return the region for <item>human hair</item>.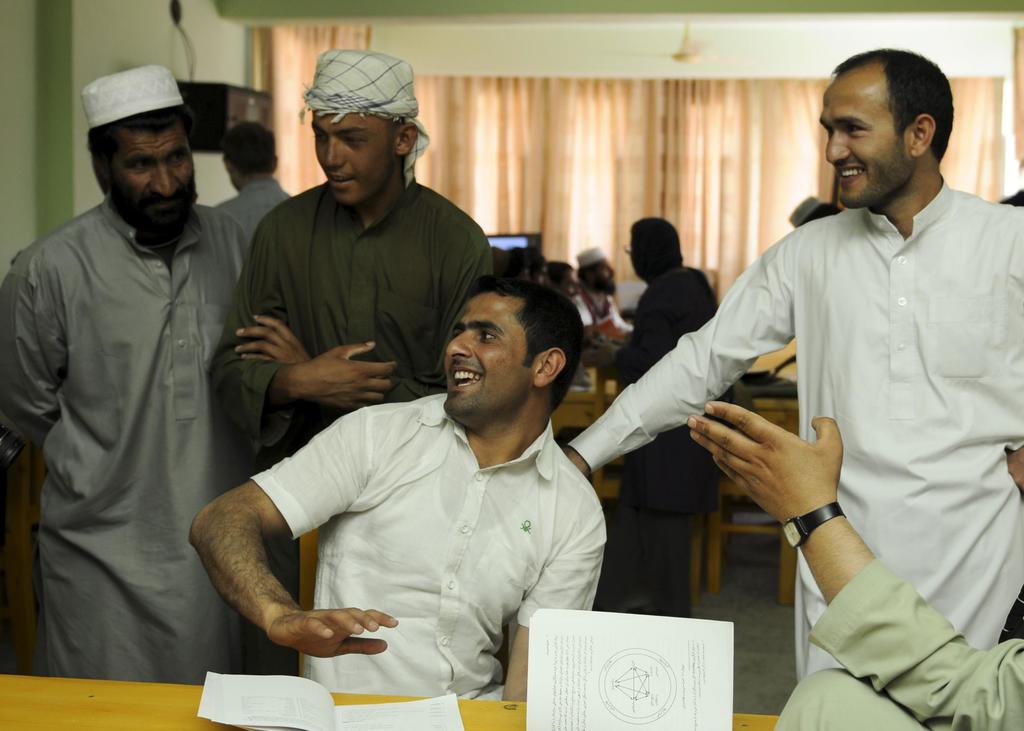
rect(84, 113, 207, 207).
